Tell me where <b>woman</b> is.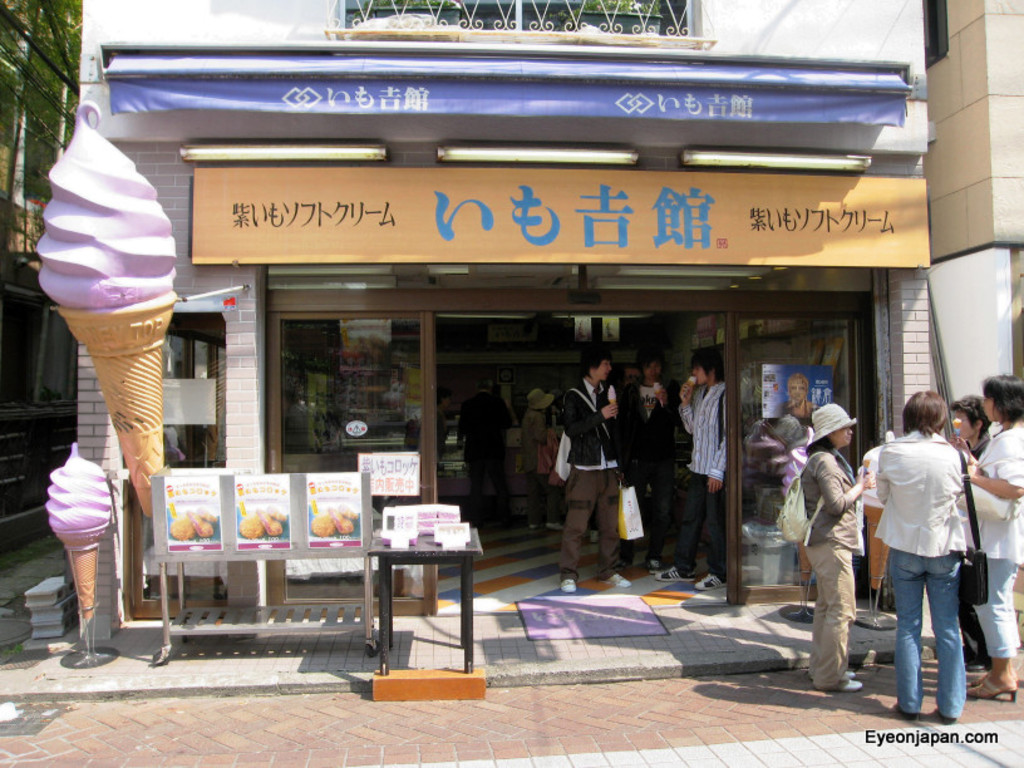
<b>woman</b> is at box=[946, 397, 993, 668].
